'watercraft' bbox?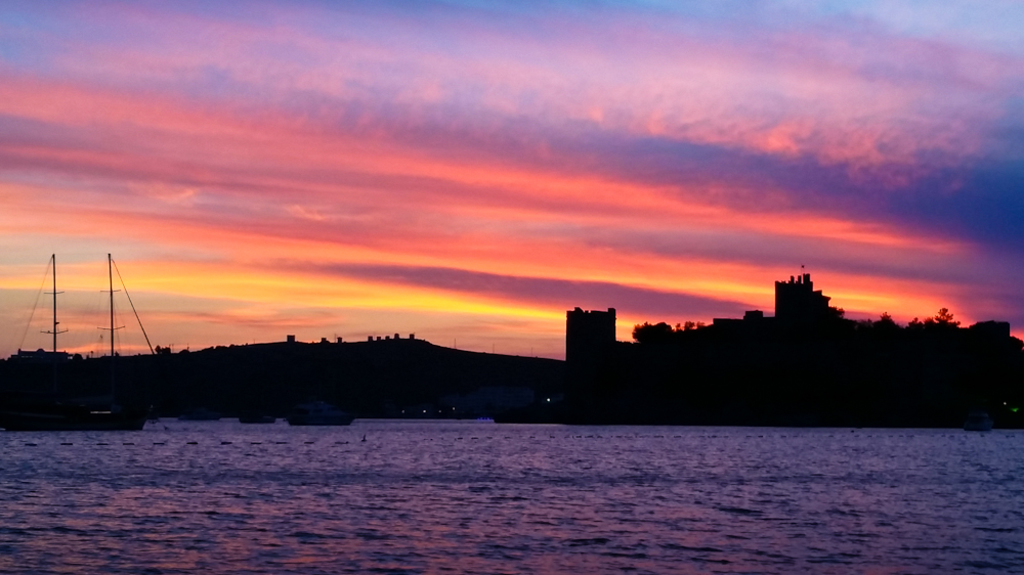
pyautogui.locateOnScreen(7, 253, 138, 426)
